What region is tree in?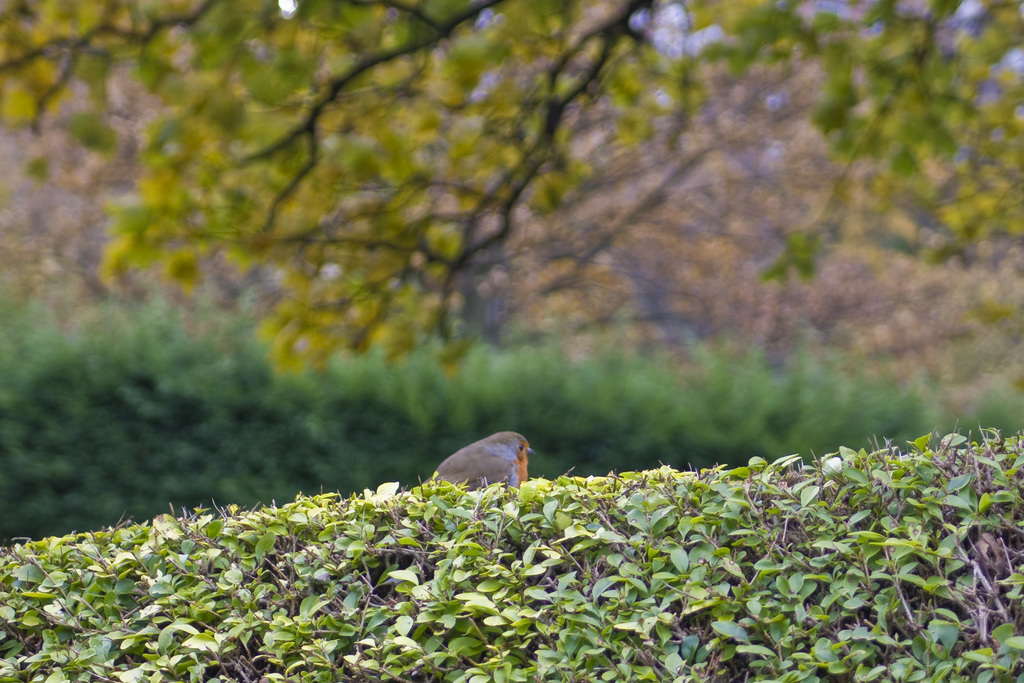
l=0, t=0, r=1023, b=370.
